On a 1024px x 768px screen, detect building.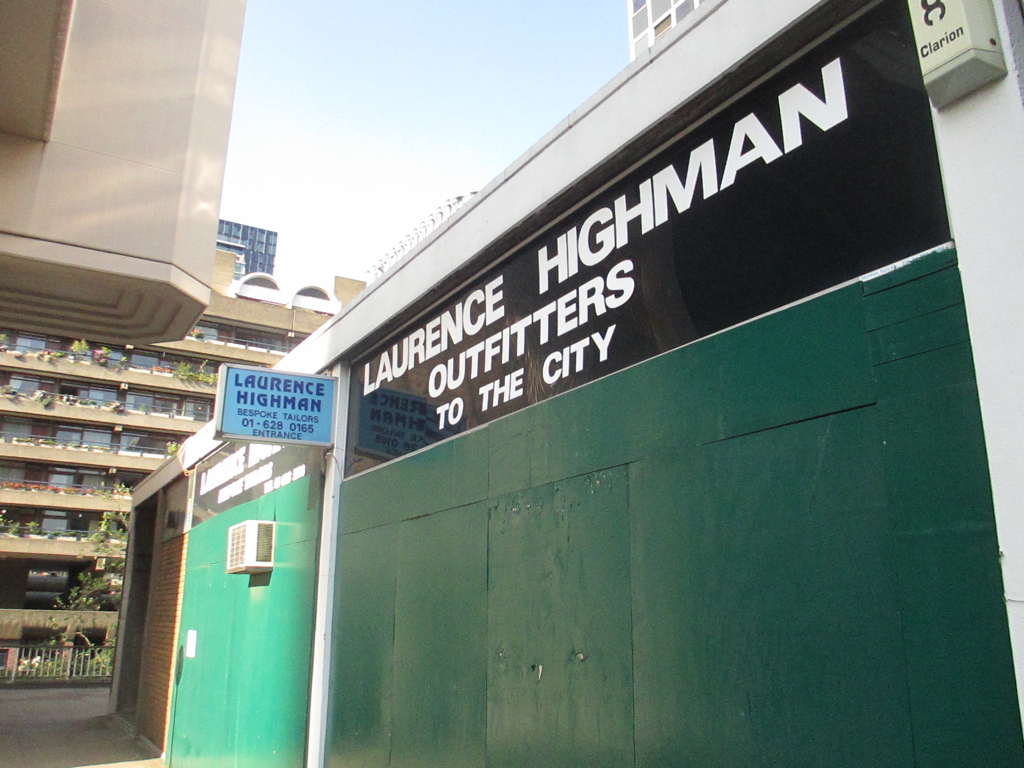
[left=0, top=244, right=372, bottom=682].
